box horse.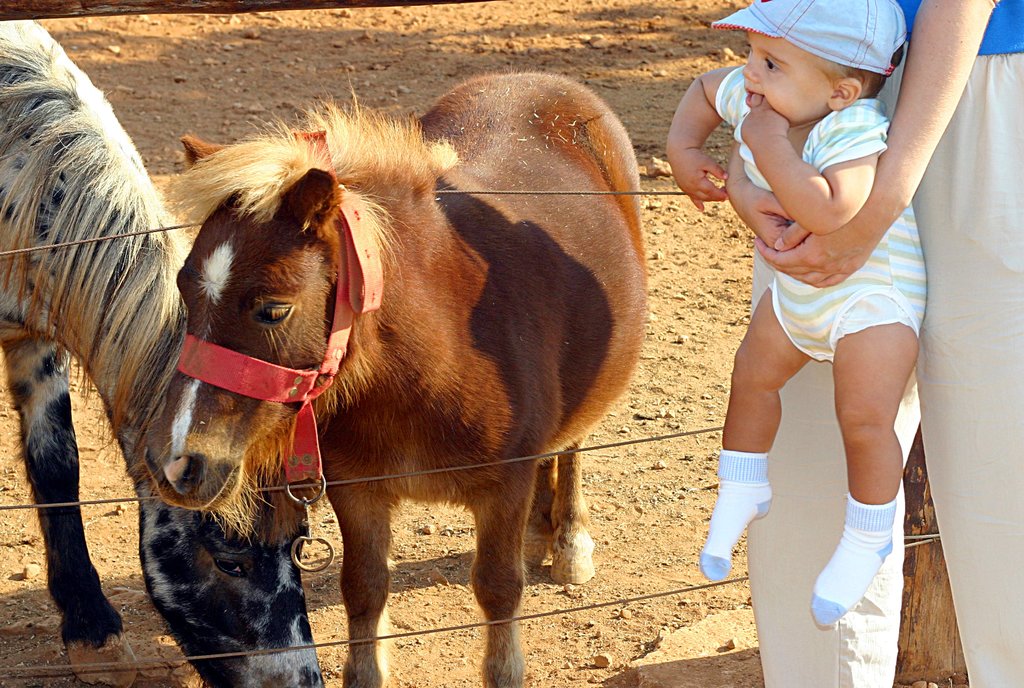
BBox(124, 75, 649, 687).
